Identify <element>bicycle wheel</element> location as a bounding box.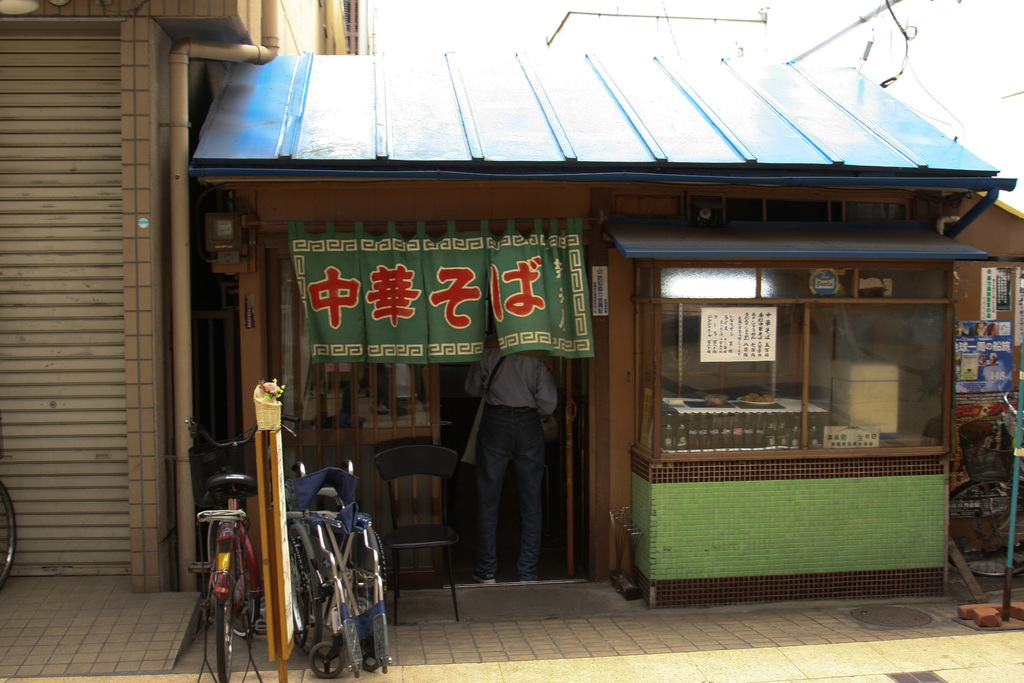
Rect(207, 536, 255, 639).
